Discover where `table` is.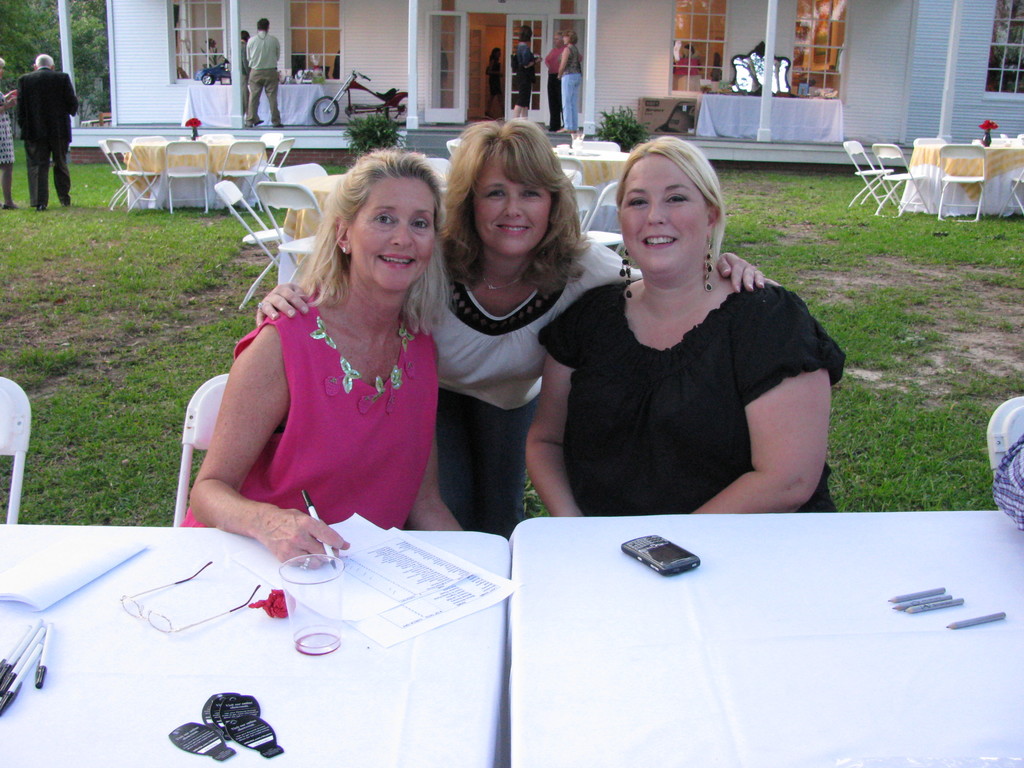
Discovered at select_region(127, 132, 272, 212).
